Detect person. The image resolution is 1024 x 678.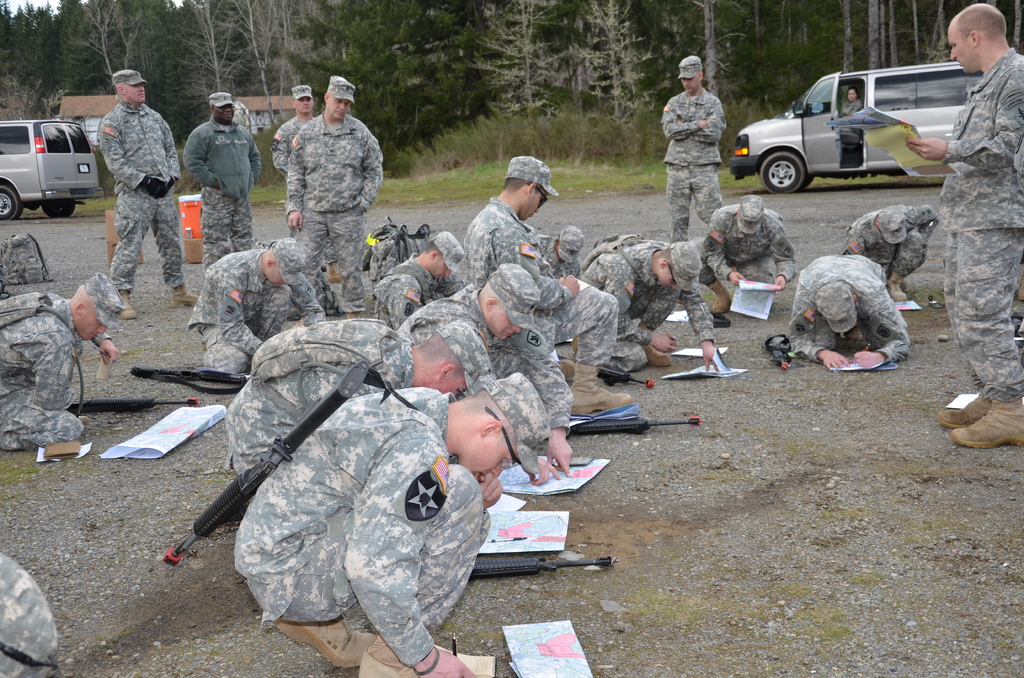
box(659, 54, 724, 238).
